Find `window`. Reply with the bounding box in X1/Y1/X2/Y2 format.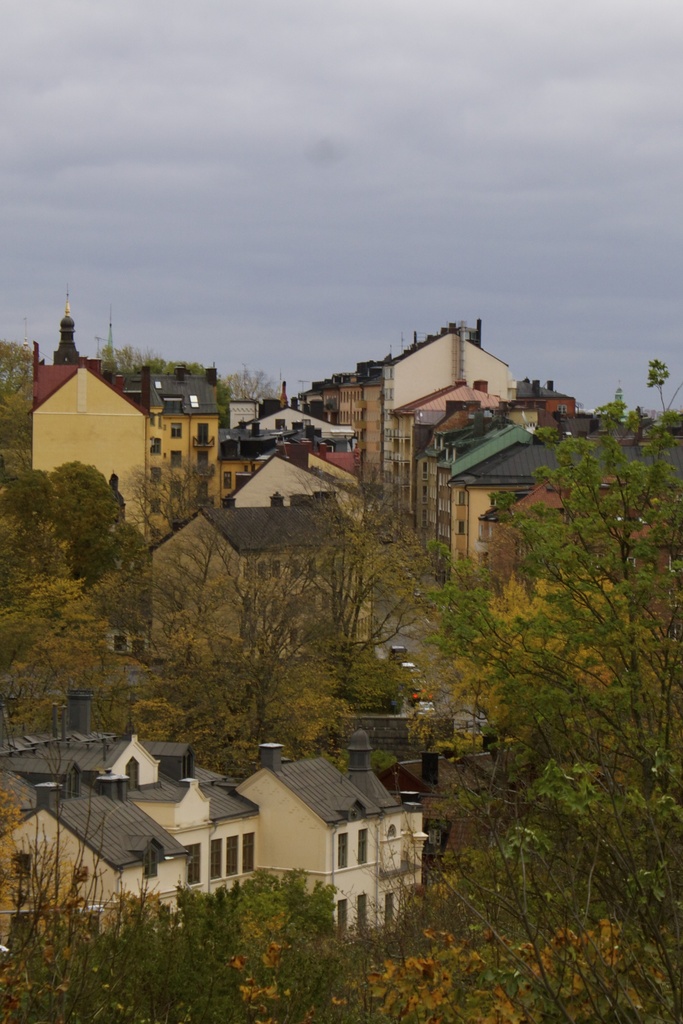
338/900/350/935.
